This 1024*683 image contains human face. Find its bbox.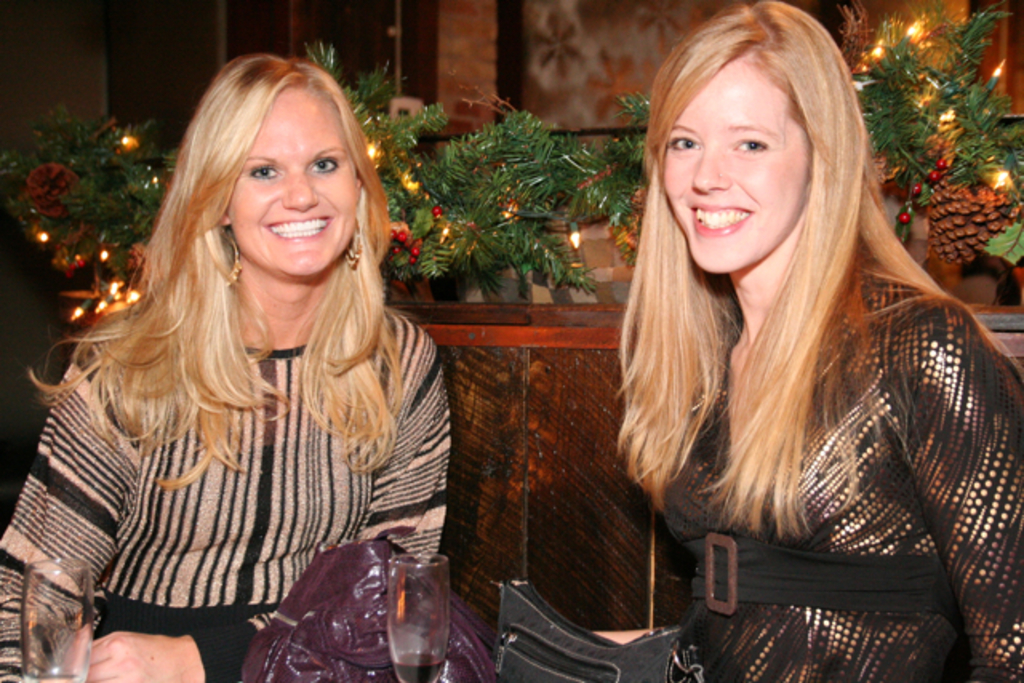
bbox=(230, 91, 355, 272).
